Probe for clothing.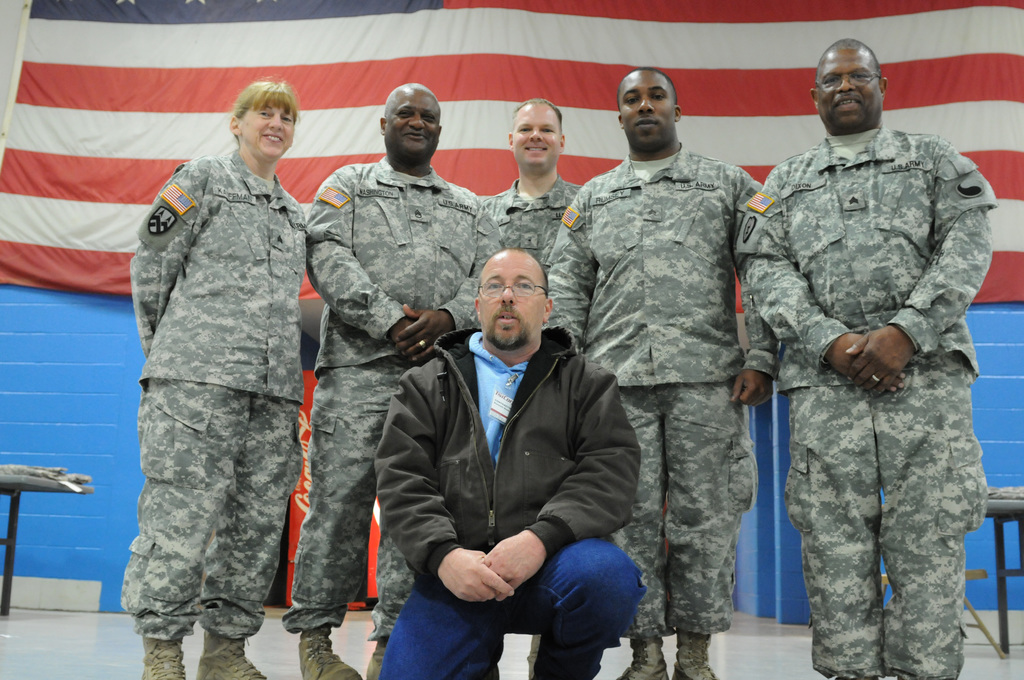
Probe result: Rect(540, 140, 766, 637).
